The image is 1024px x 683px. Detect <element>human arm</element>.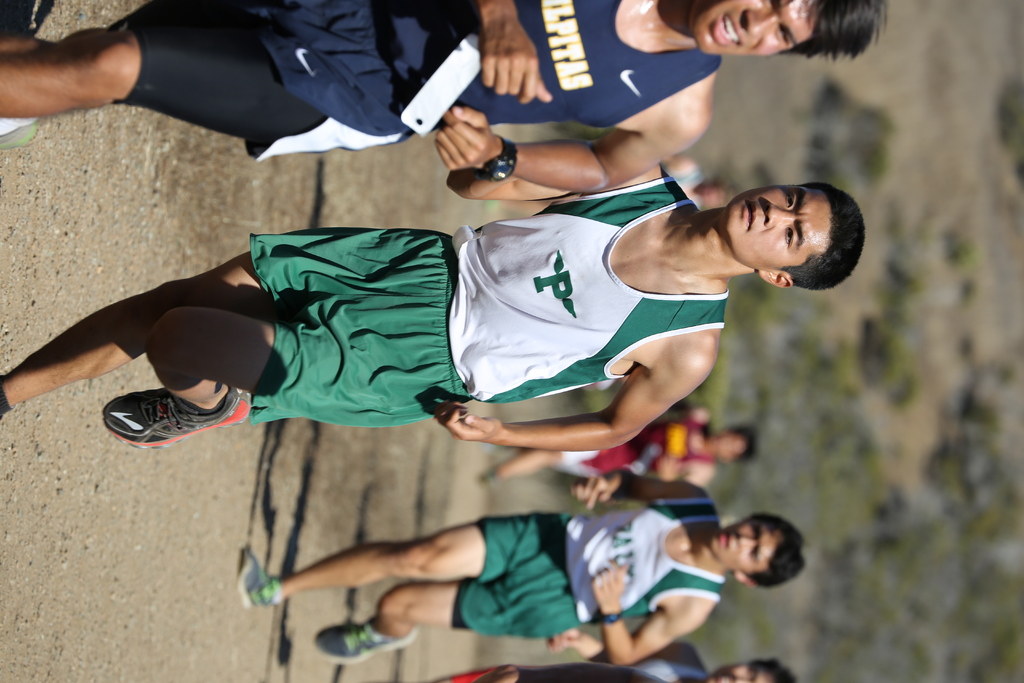
Detection: x1=448, y1=352, x2=713, y2=454.
